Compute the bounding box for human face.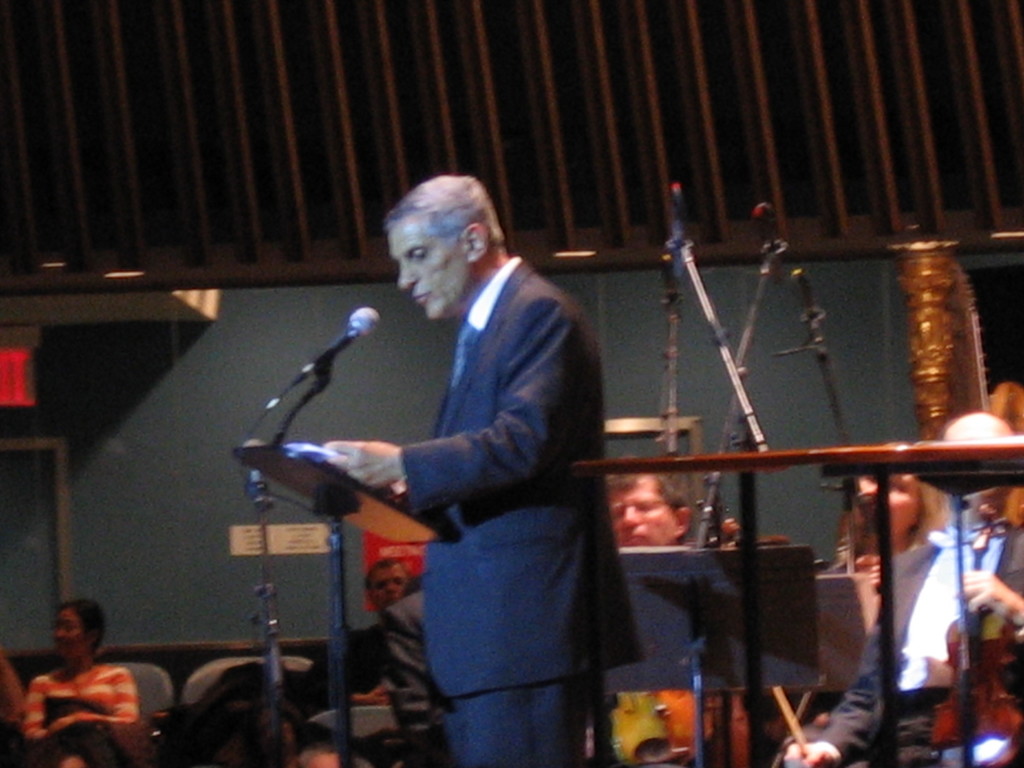
{"left": 371, "top": 569, "right": 408, "bottom": 605}.
